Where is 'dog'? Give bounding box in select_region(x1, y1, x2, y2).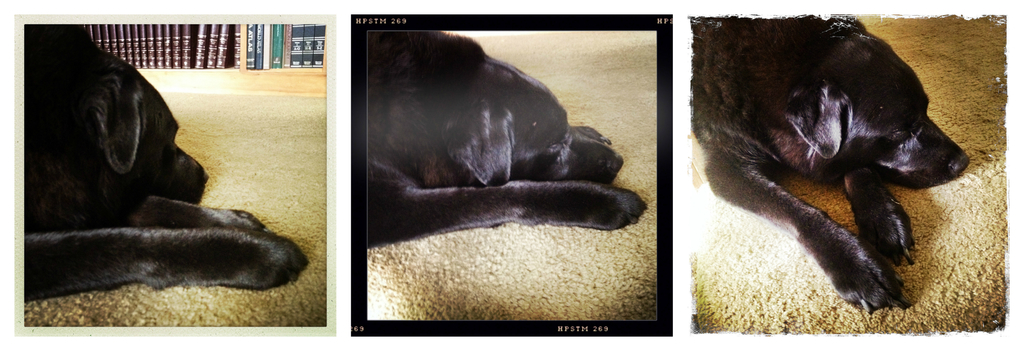
select_region(367, 29, 648, 249).
